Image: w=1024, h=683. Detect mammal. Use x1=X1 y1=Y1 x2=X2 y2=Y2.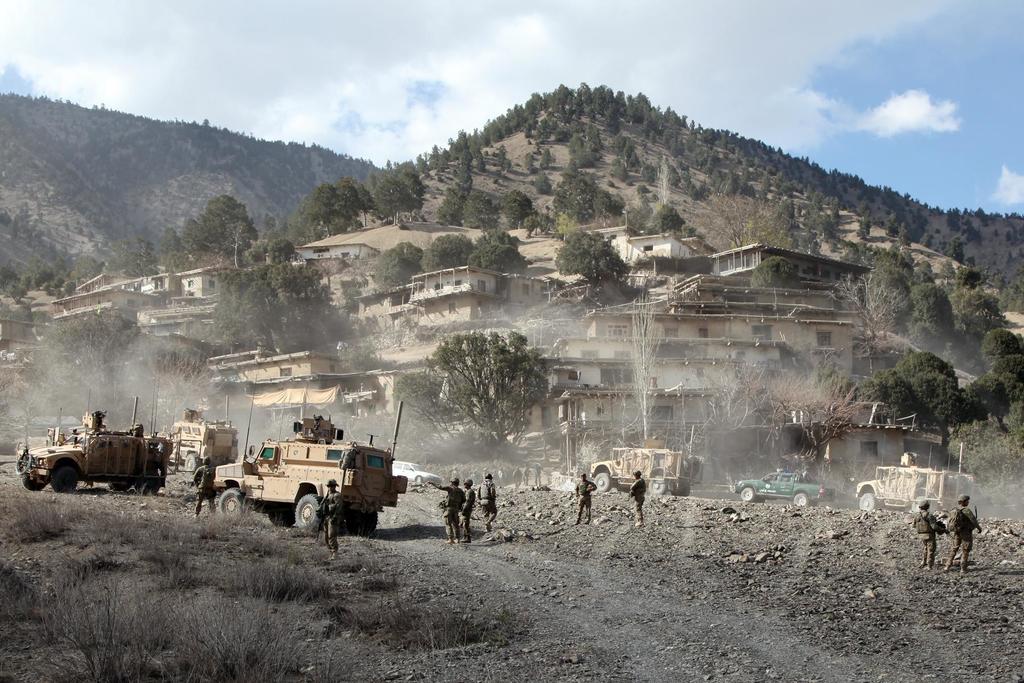
x1=191 y1=456 x2=215 y2=519.
